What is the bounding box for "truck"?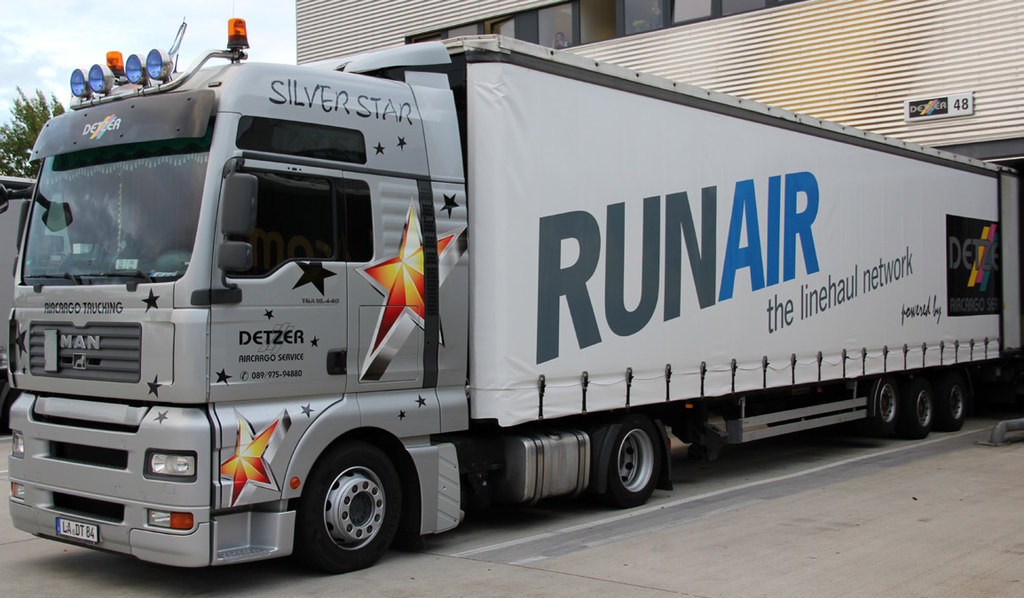
detection(4, 17, 1017, 575).
